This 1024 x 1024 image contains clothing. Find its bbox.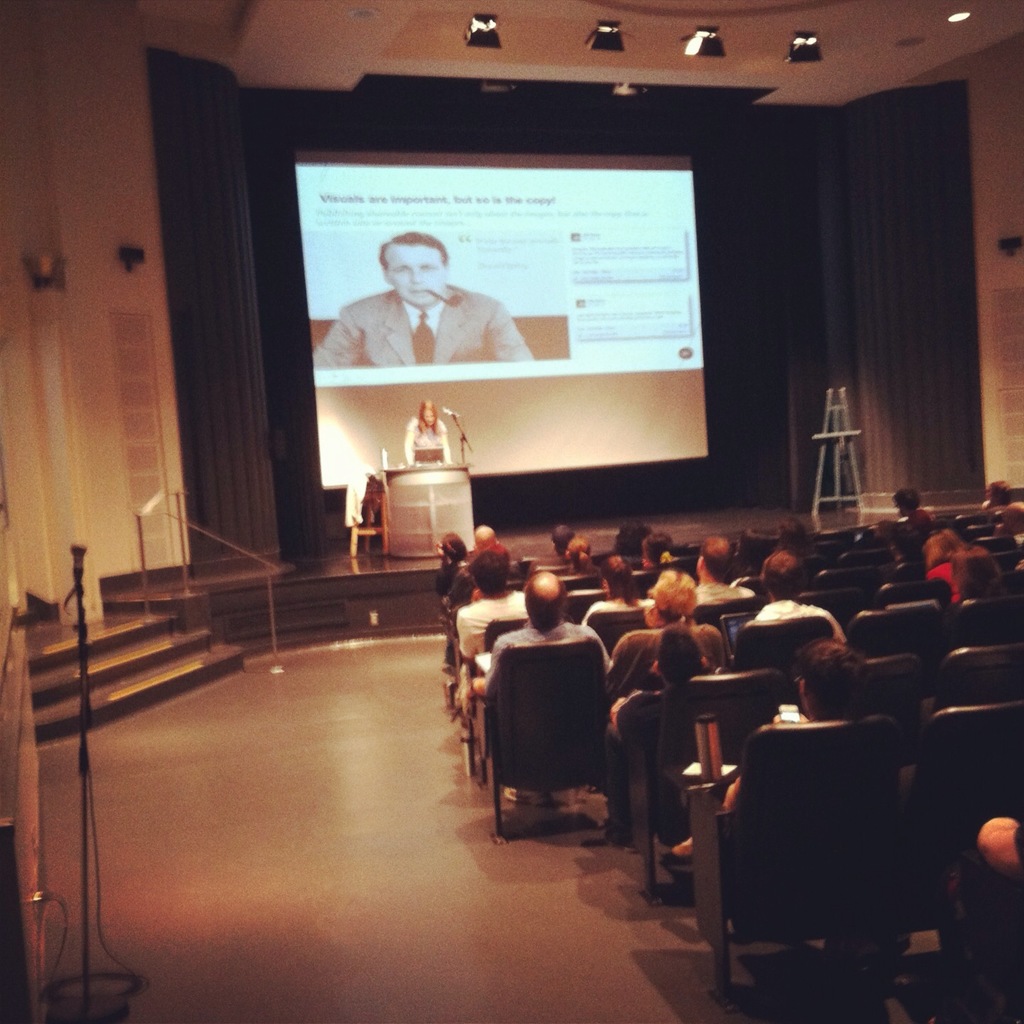
750,602,854,649.
